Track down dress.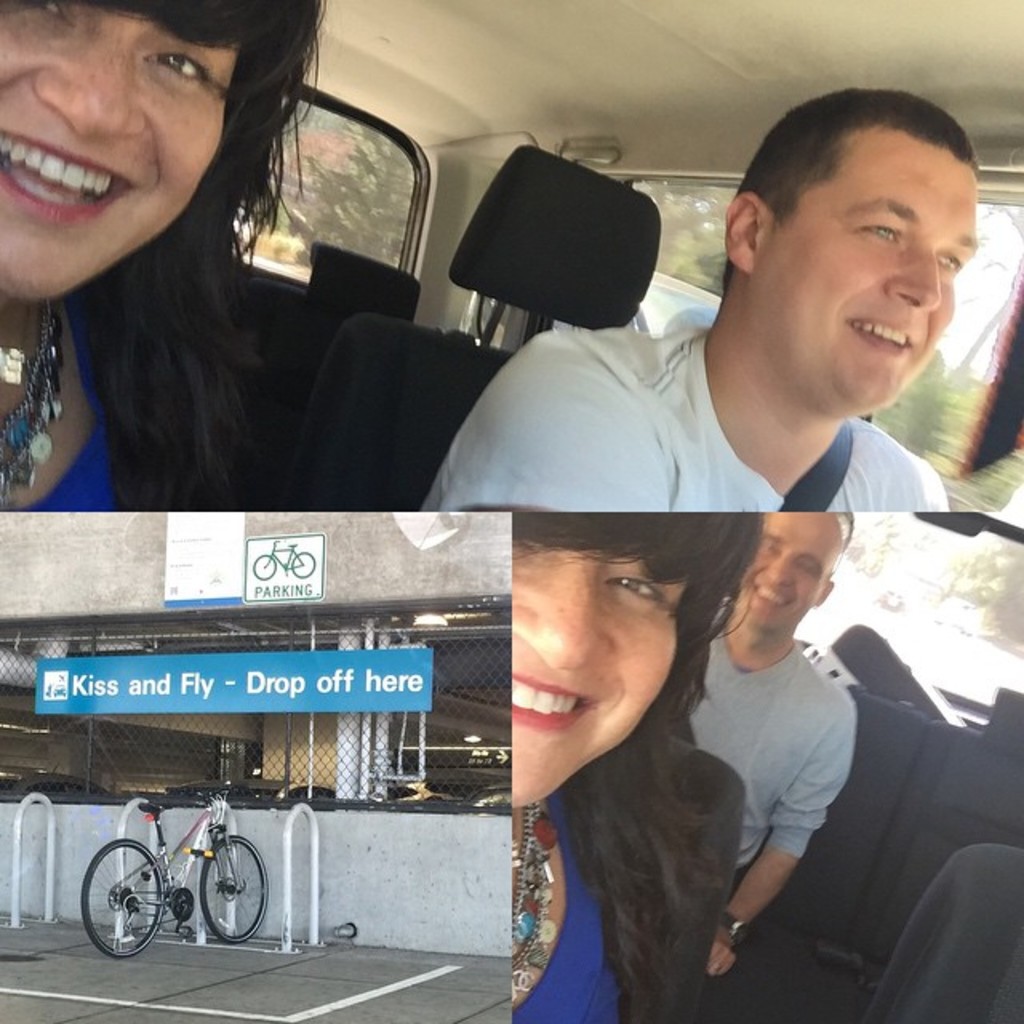
Tracked to left=395, top=315, right=957, bottom=528.
